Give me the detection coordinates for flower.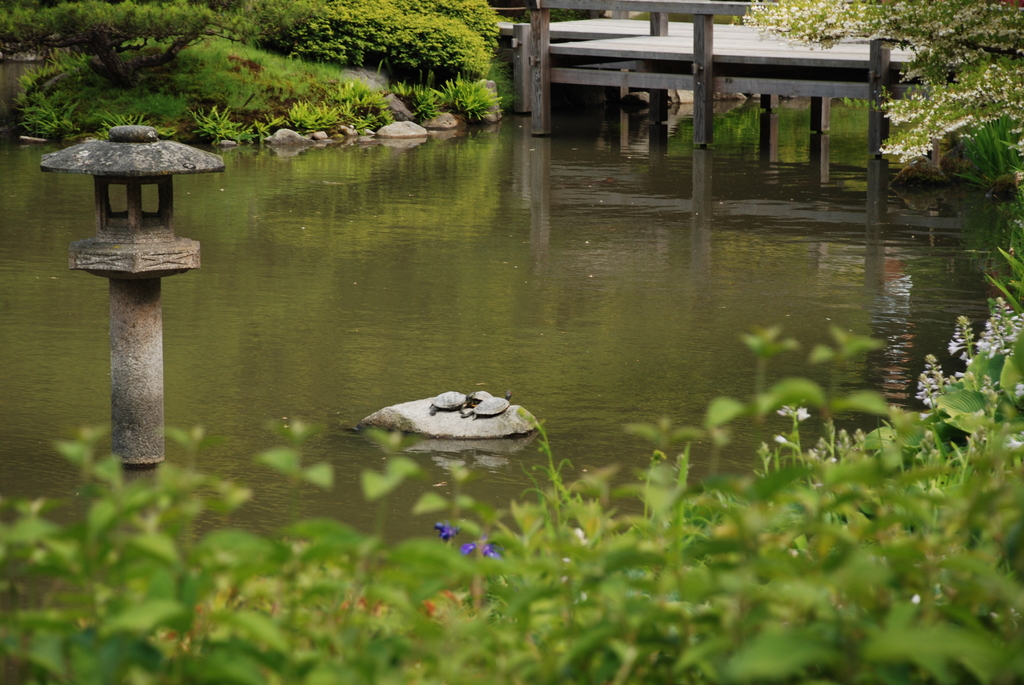
detection(918, 352, 939, 409).
